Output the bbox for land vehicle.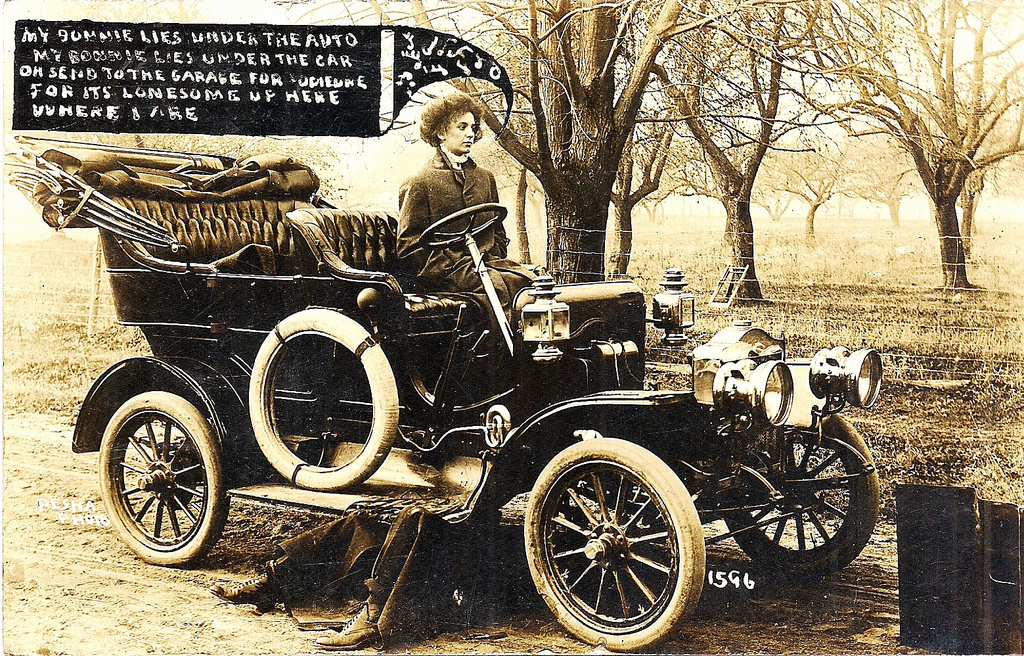
select_region(80, 144, 885, 640).
